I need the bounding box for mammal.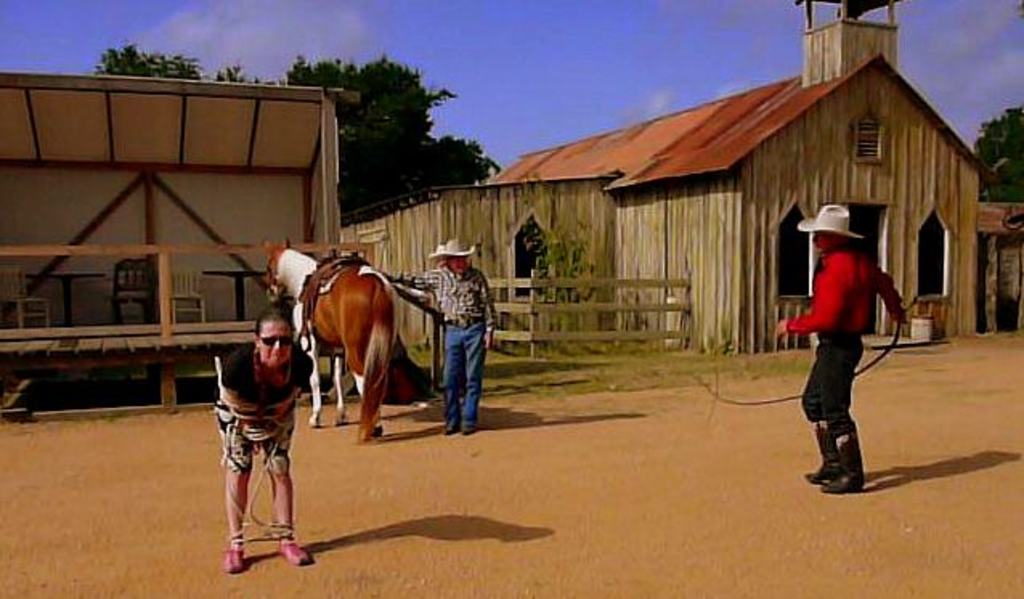
Here it is: 217,308,313,567.
